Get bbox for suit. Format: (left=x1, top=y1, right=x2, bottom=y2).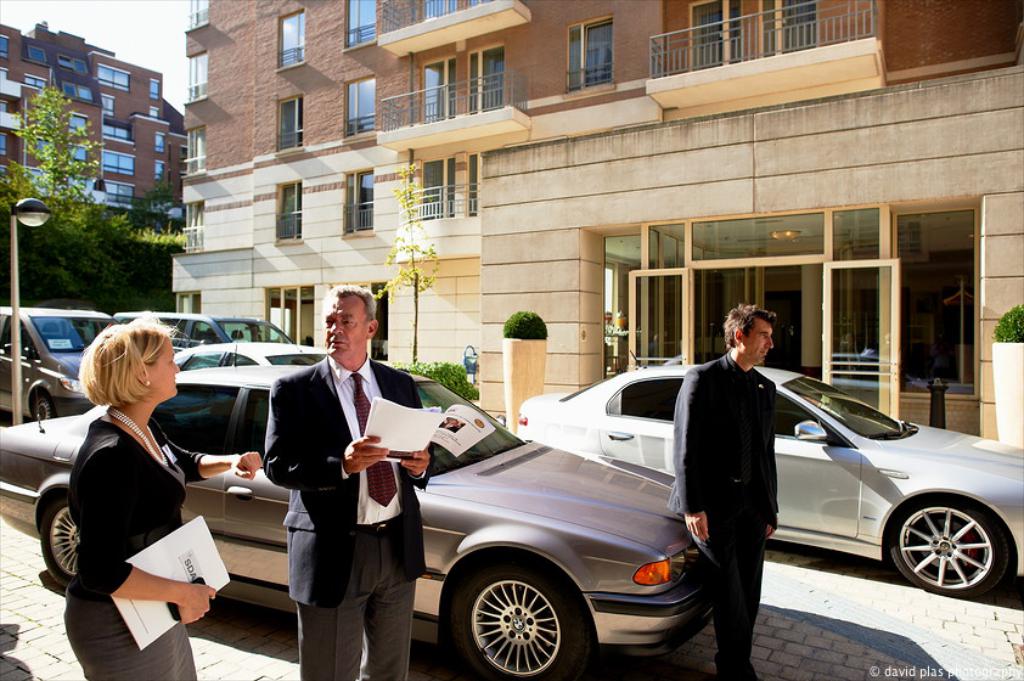
(left=263, top=356, right=435, bottom=680).
